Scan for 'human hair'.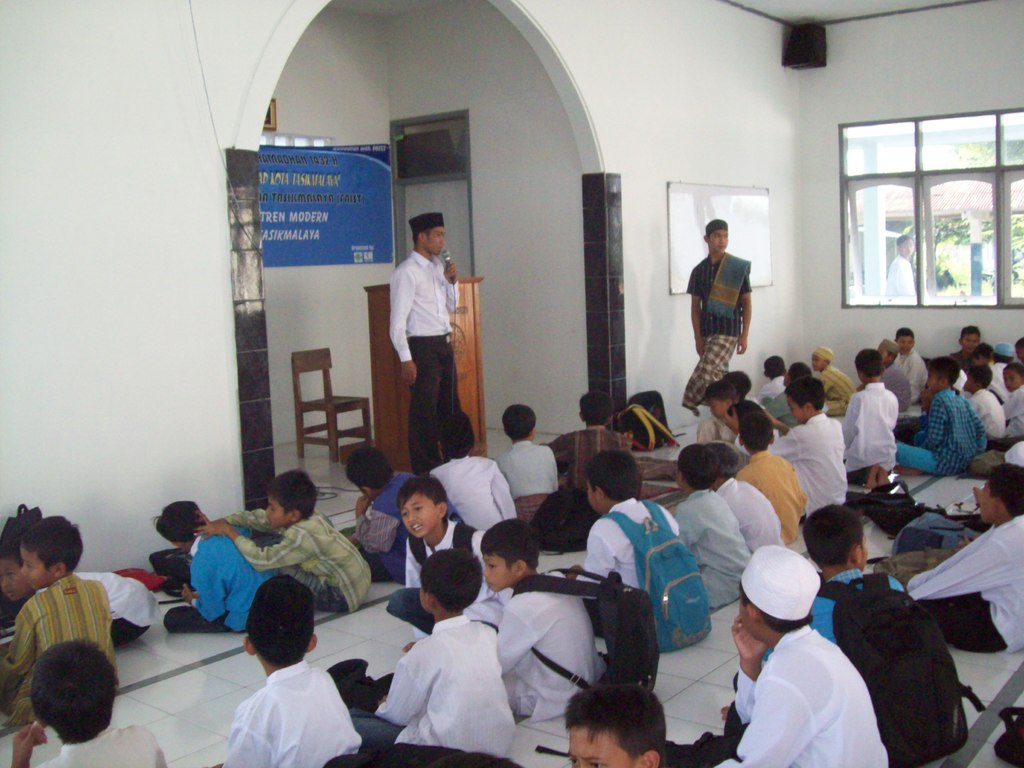
Scan result: bbox=(927, 356, 959, 386).
